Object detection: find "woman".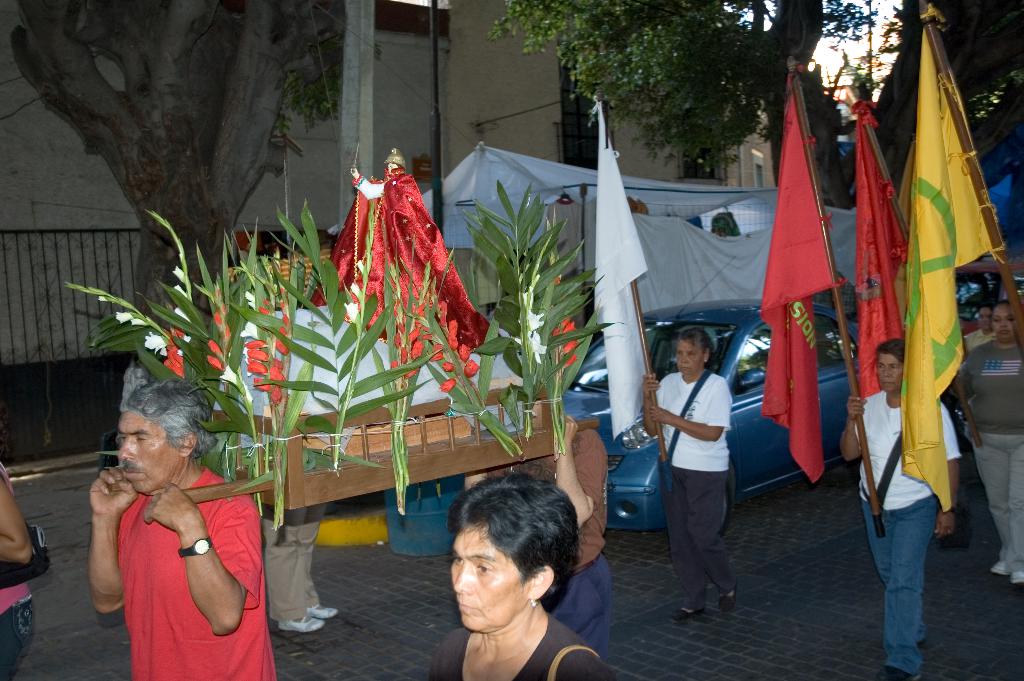
959, 303, 1000, 352.
